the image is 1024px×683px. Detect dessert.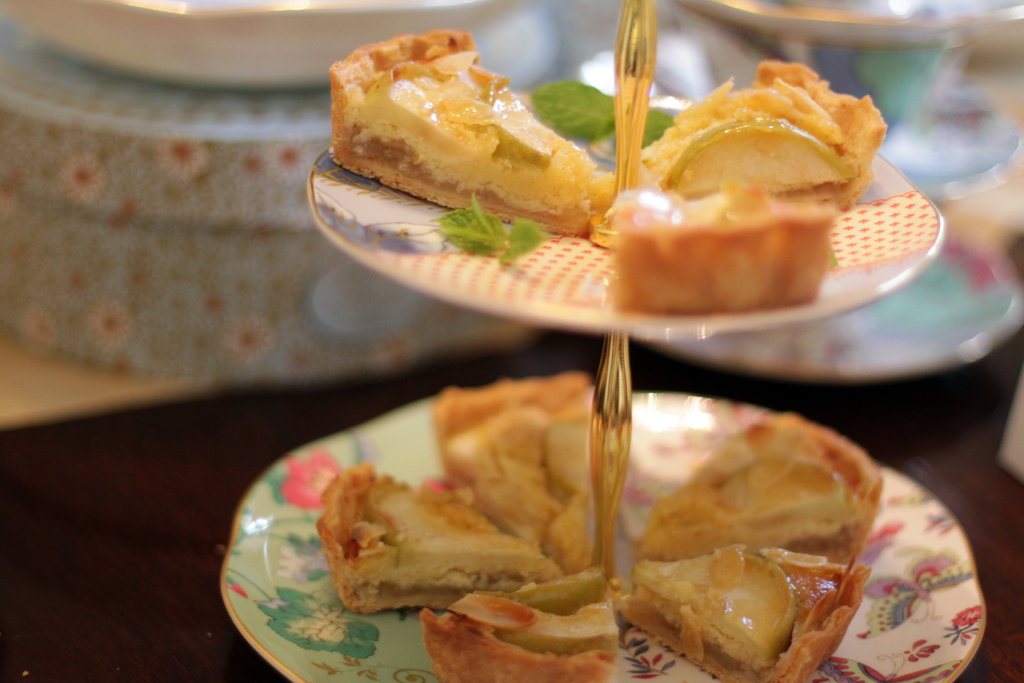
Detection: 637, 74, 906, 206.
